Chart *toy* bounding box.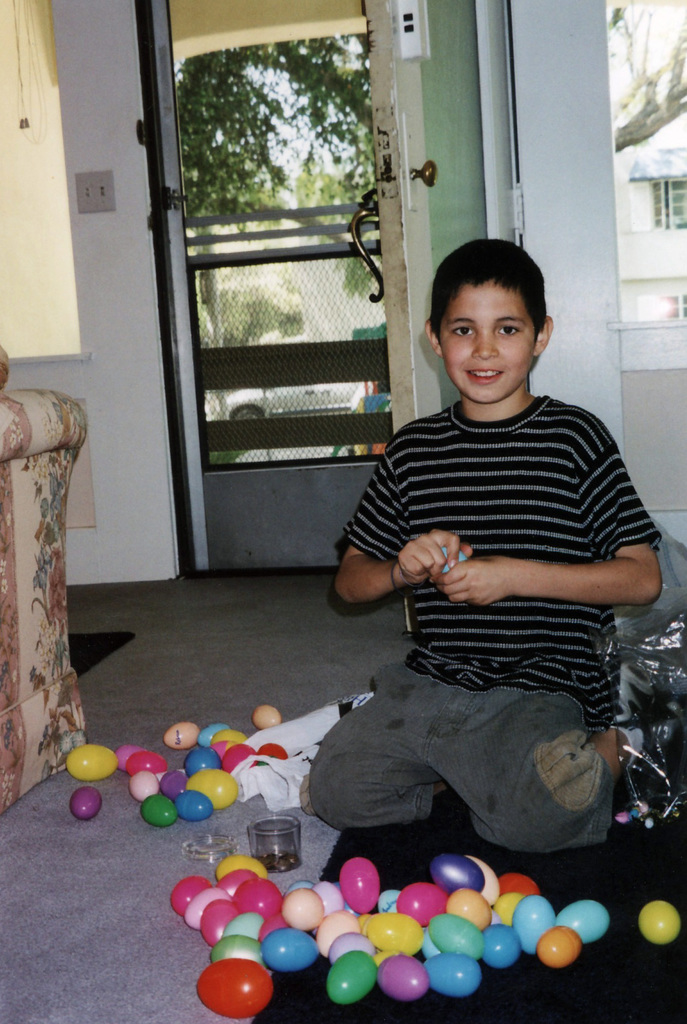
Charted: Rect(157, 769, 197, 795).
